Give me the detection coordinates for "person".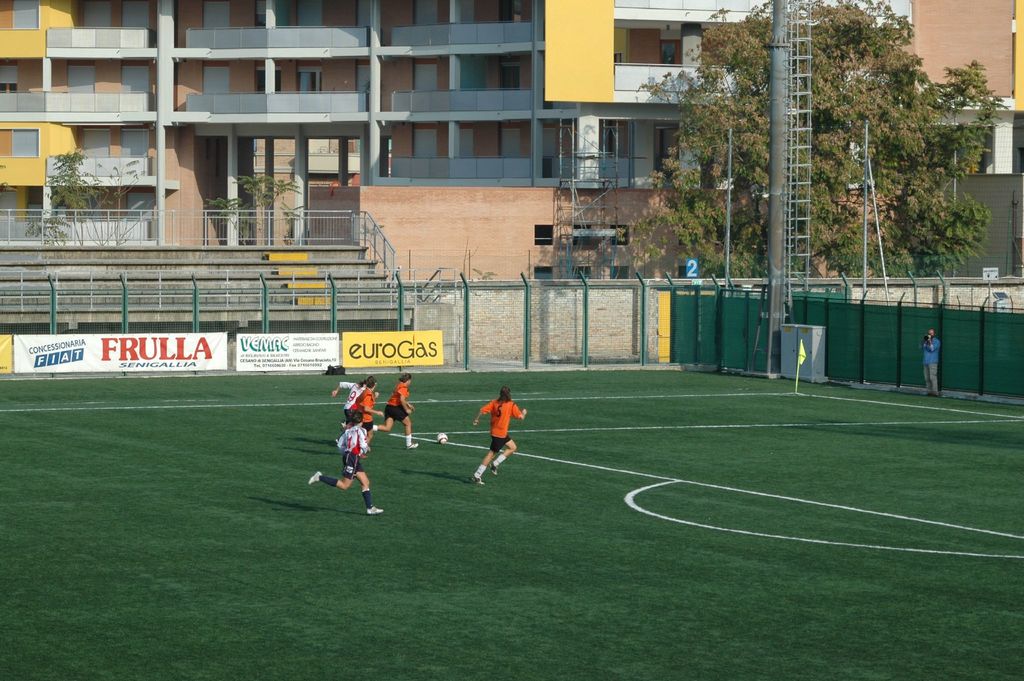
box(327, 375, 373, 429).
